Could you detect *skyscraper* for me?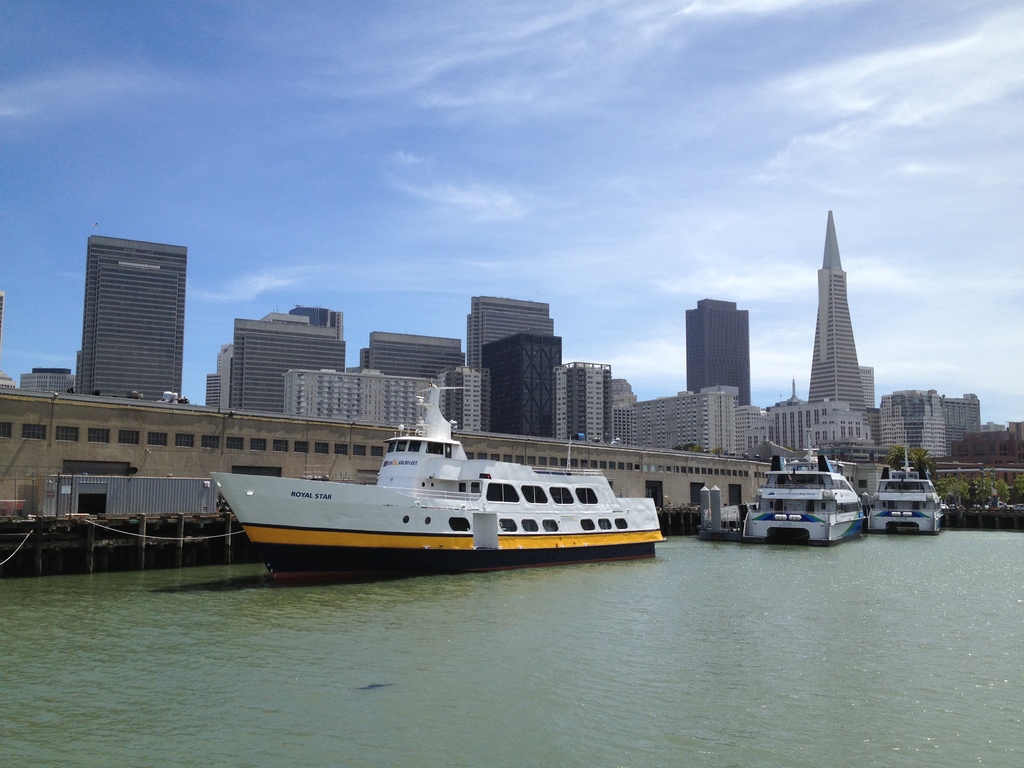
Detection result: BBox(230, 317, 349, 412).
